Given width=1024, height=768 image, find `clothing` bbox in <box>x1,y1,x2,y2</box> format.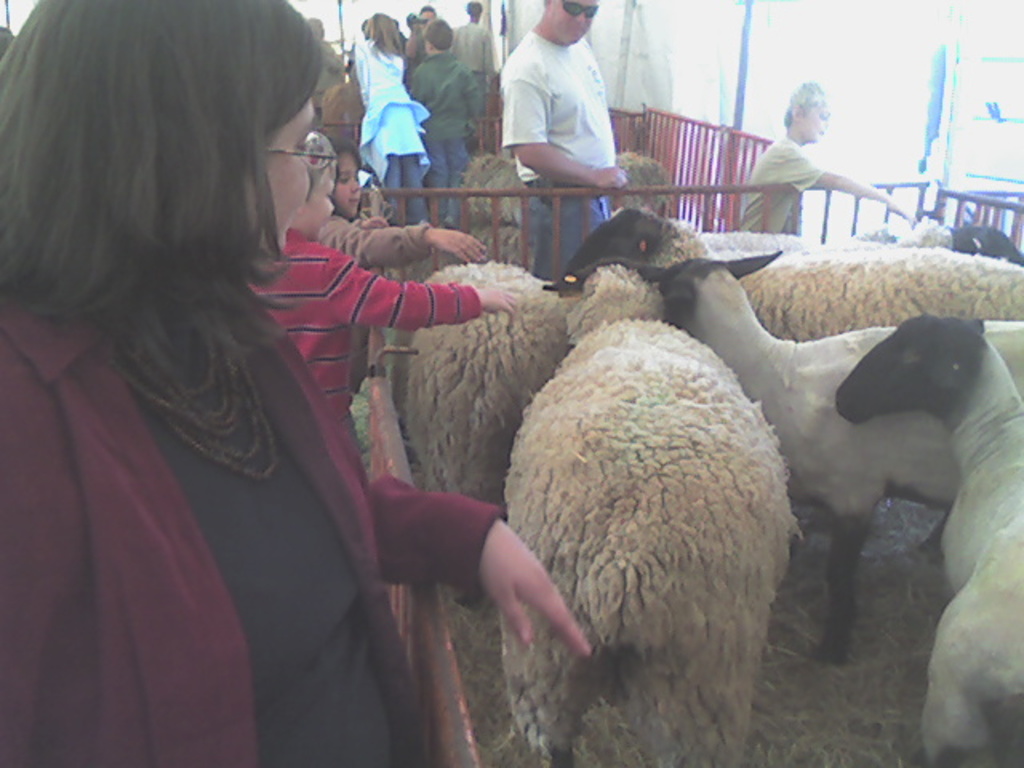
<box>411,54,482,206</box>.
